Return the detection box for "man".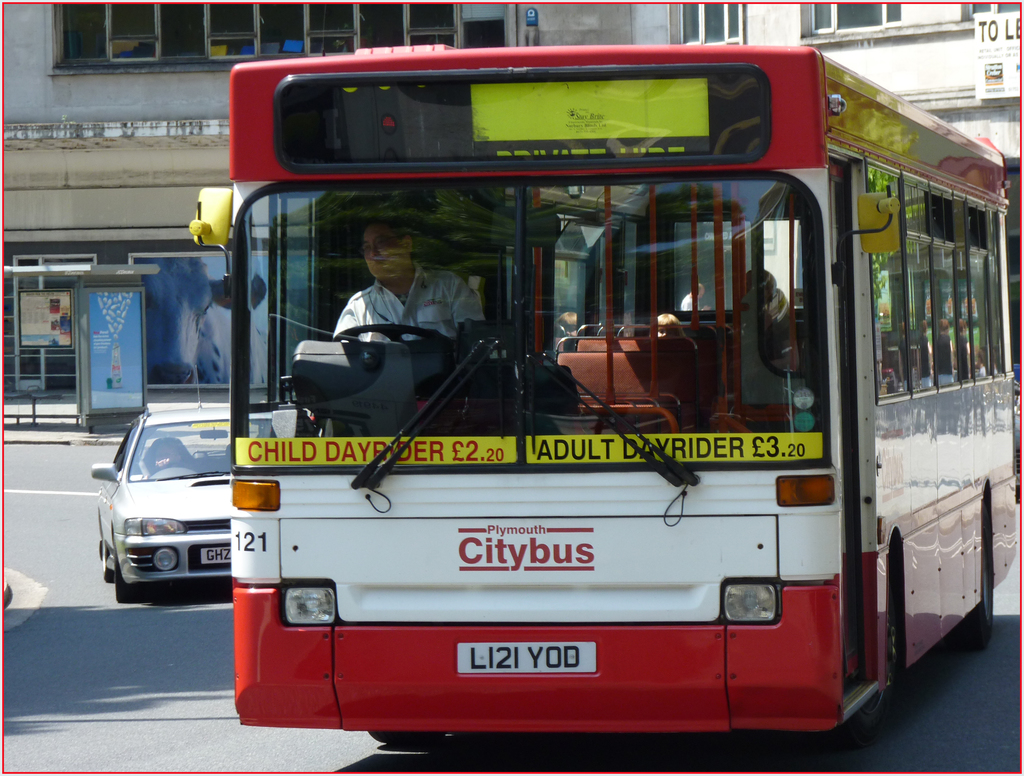
rect(319, 216, 503, 386).
